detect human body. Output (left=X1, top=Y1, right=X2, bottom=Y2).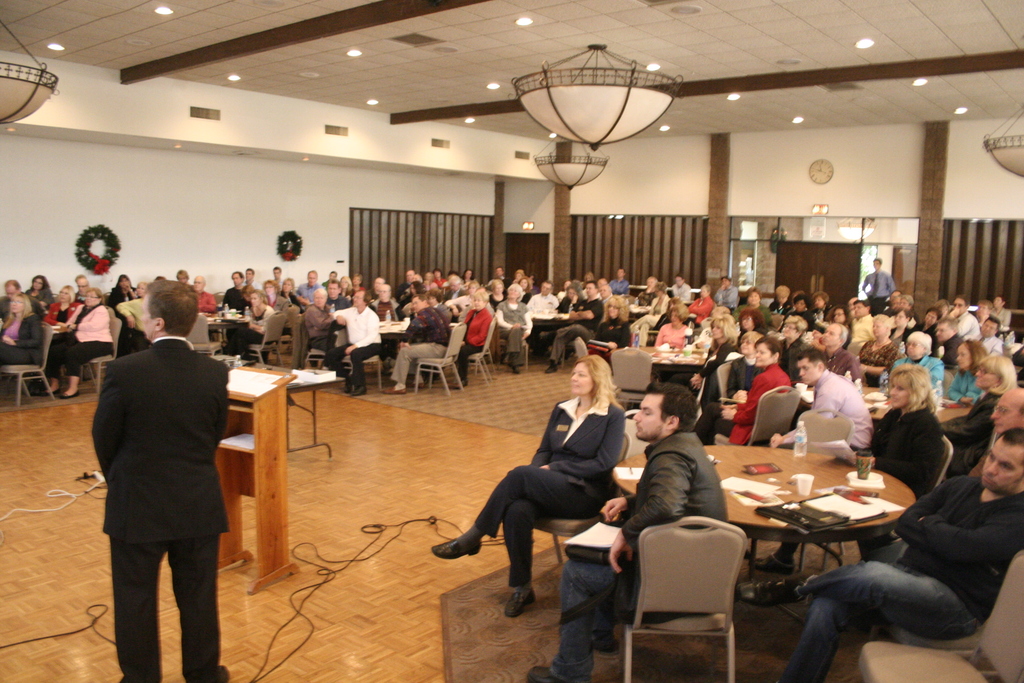
(left=298, top=288, right=341, bottom=387).
